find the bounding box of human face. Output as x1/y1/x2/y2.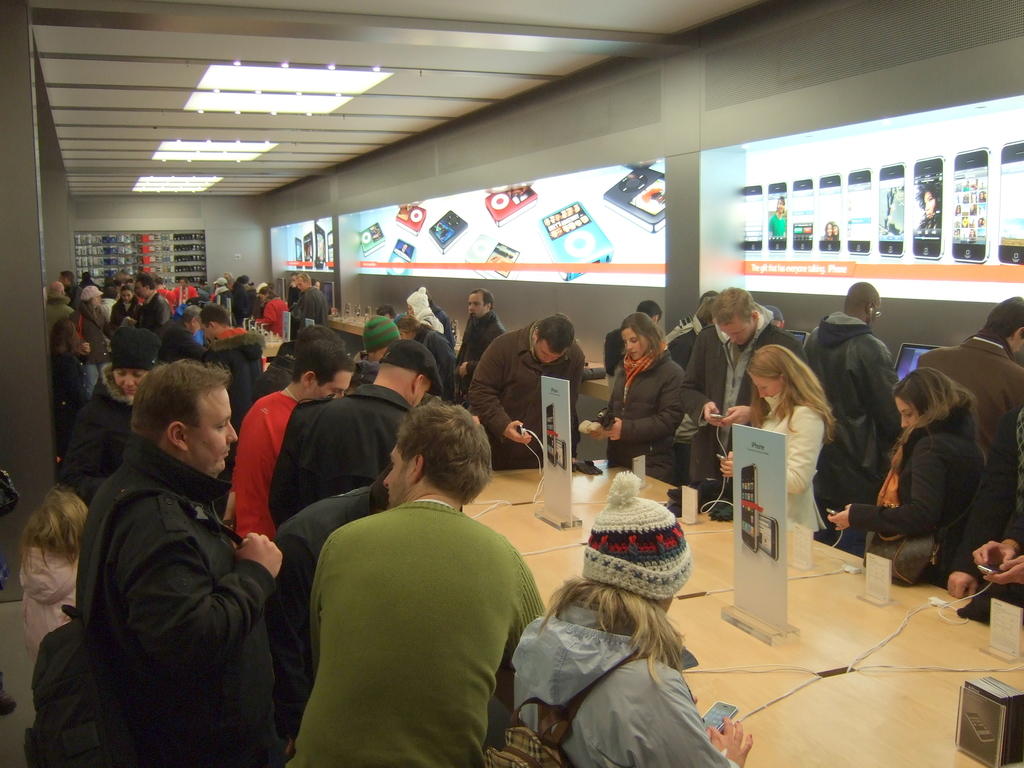
197/322/212/340.
